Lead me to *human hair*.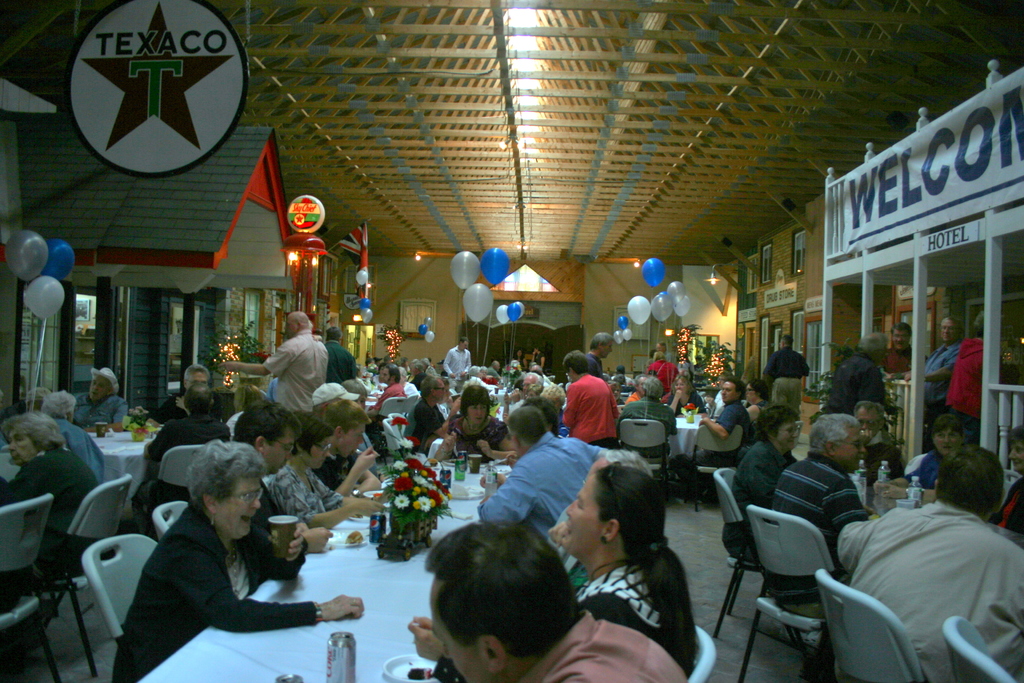
Lead to crop(181, 385, 216, 427).
